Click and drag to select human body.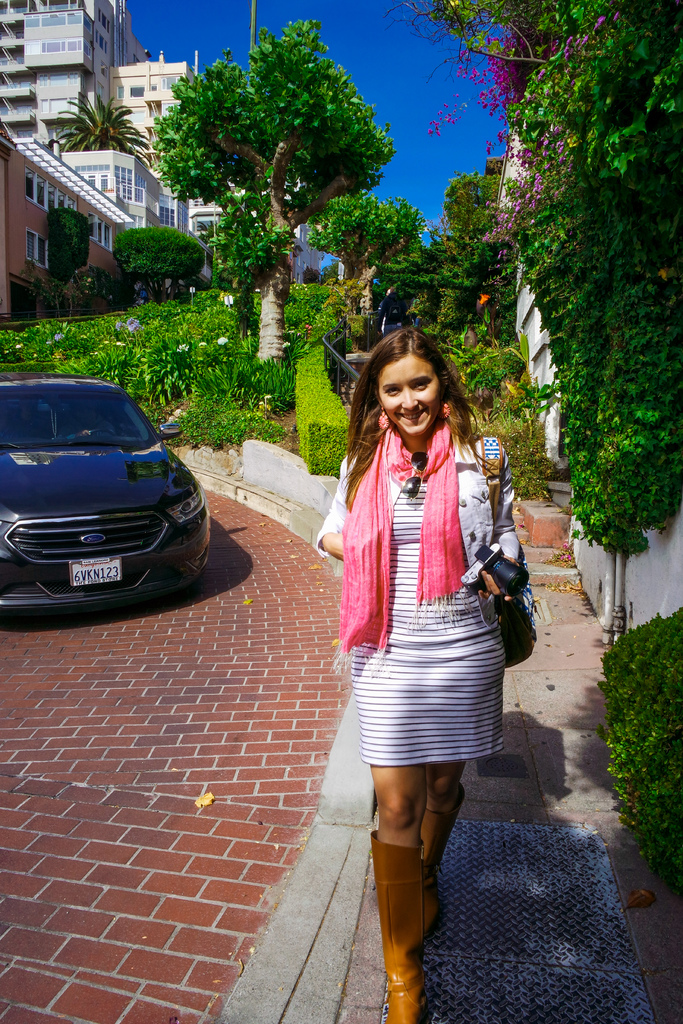
Selection: bbox=[338, 310, 525, 984].
